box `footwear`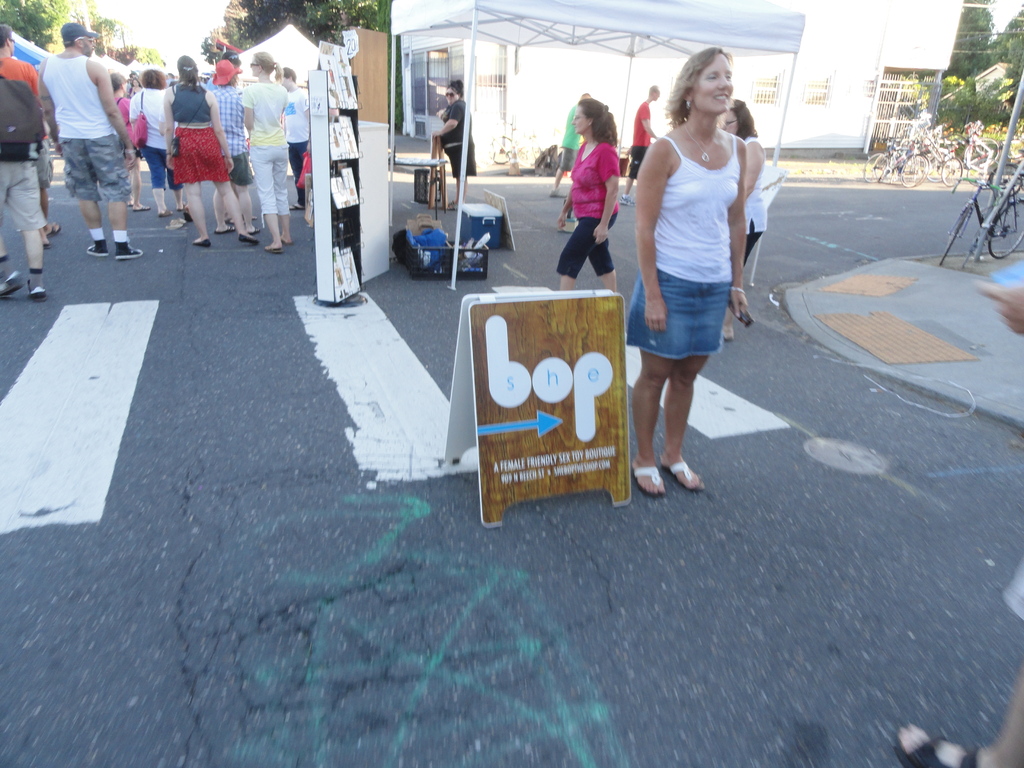
[156, 207, 172, 216]
